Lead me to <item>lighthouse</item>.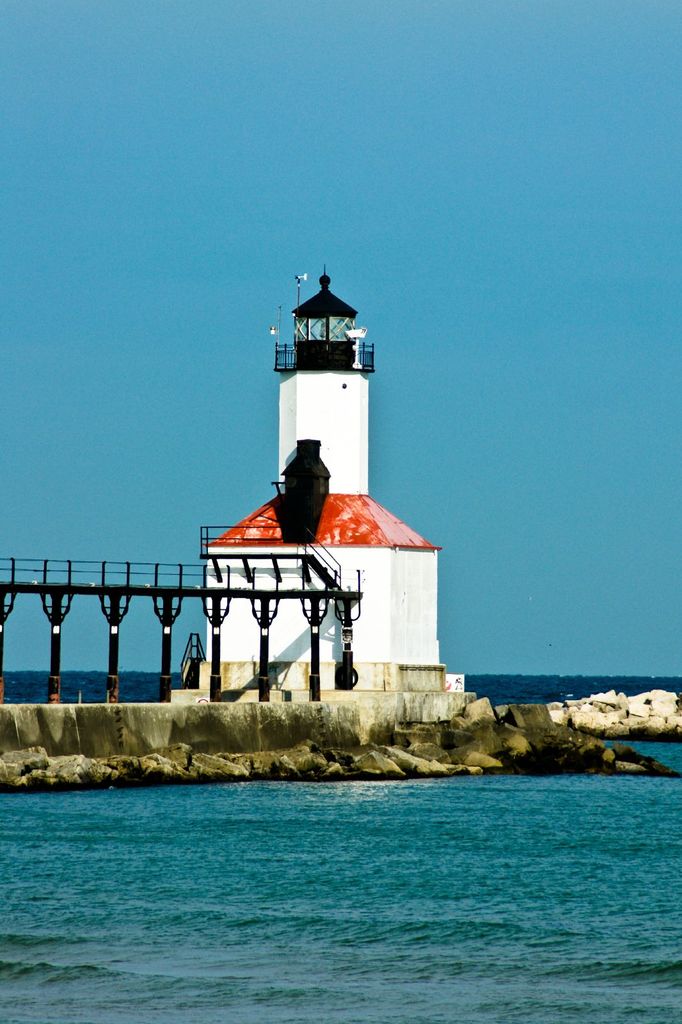
Lead to locate(153, 221, 472, 751).
